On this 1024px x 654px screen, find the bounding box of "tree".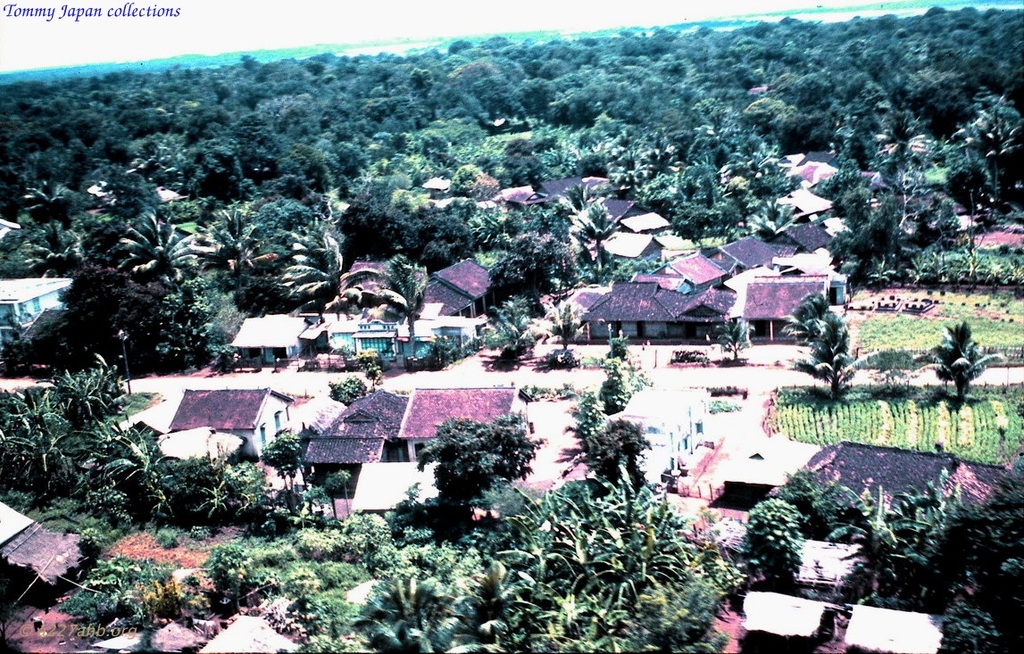
Bounding box: crop(587, 367, 631, 418).
